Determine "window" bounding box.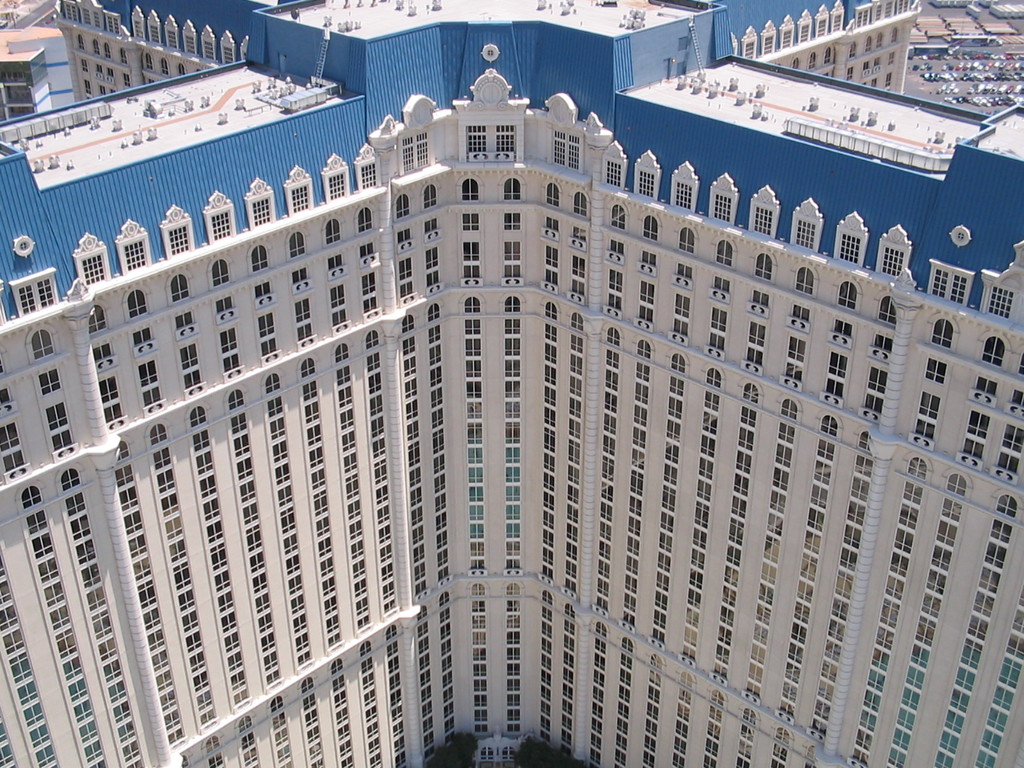
Determined: l=684, t=602, r=702, b=625.
